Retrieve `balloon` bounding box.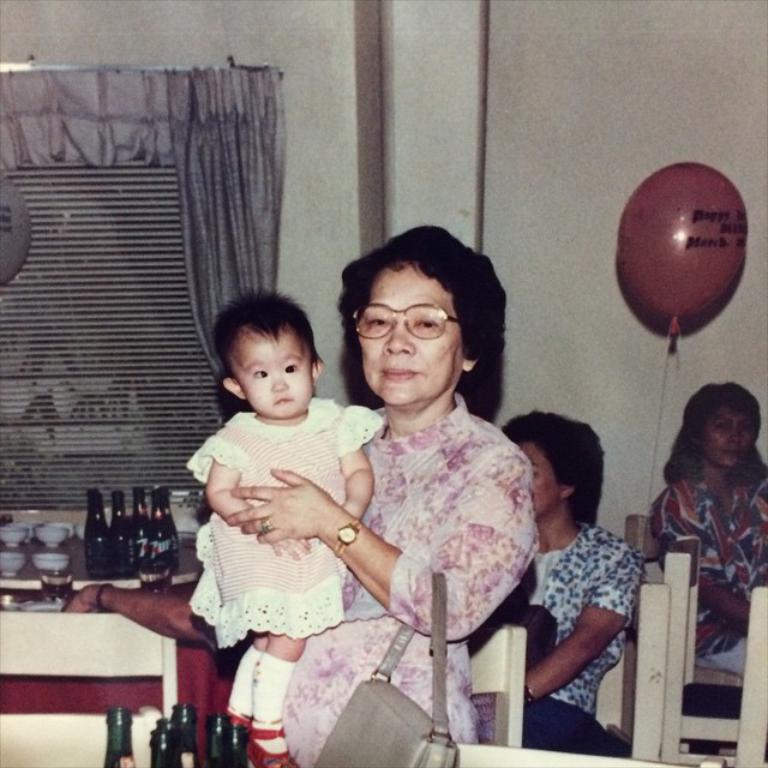
Bounding box: 620, 160, 748, 337.
